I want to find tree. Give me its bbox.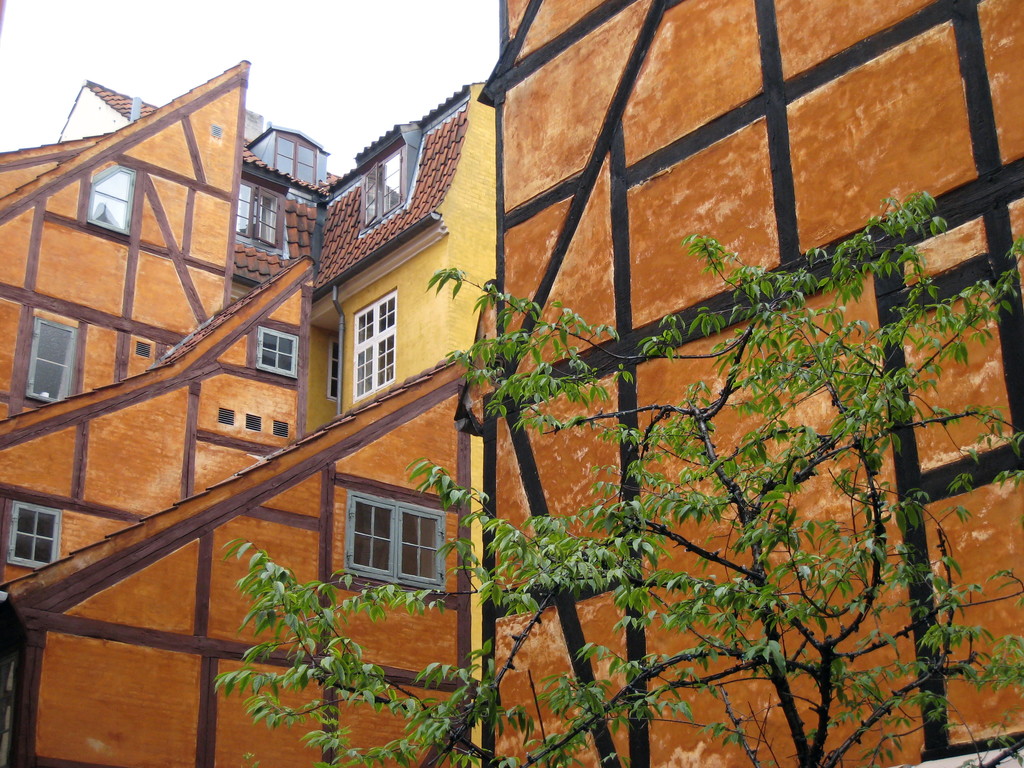
205,197,1023,767.
